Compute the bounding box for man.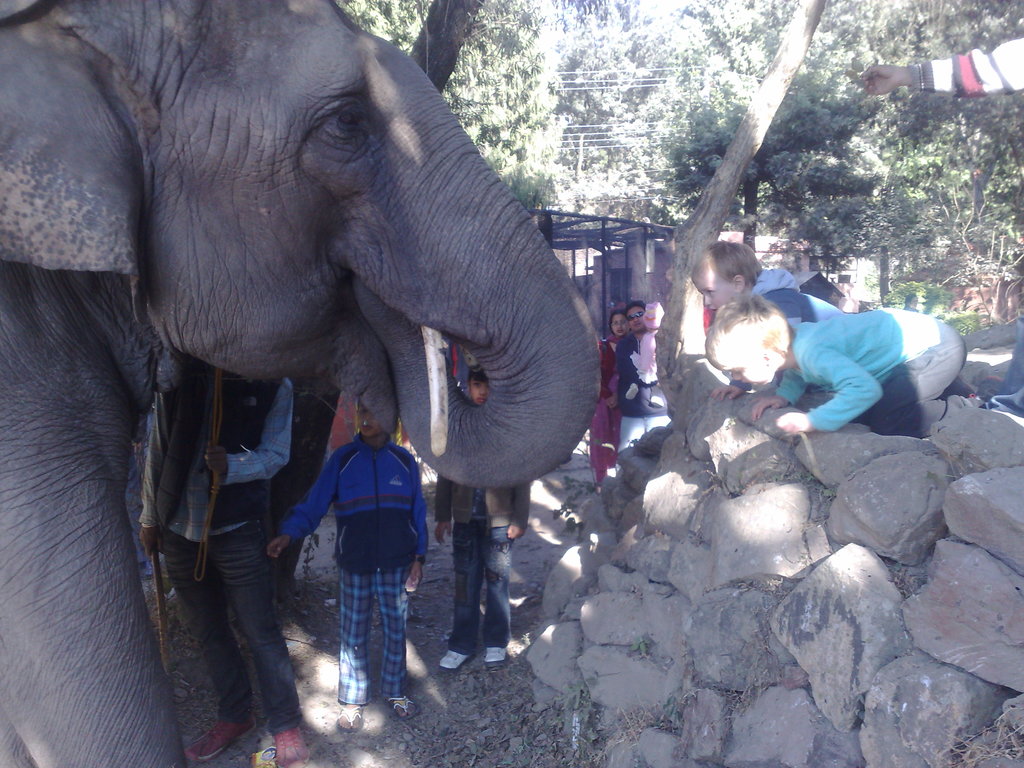
{"x1": 613, "y1": 303, "x2": 667, "y2": 457}.
